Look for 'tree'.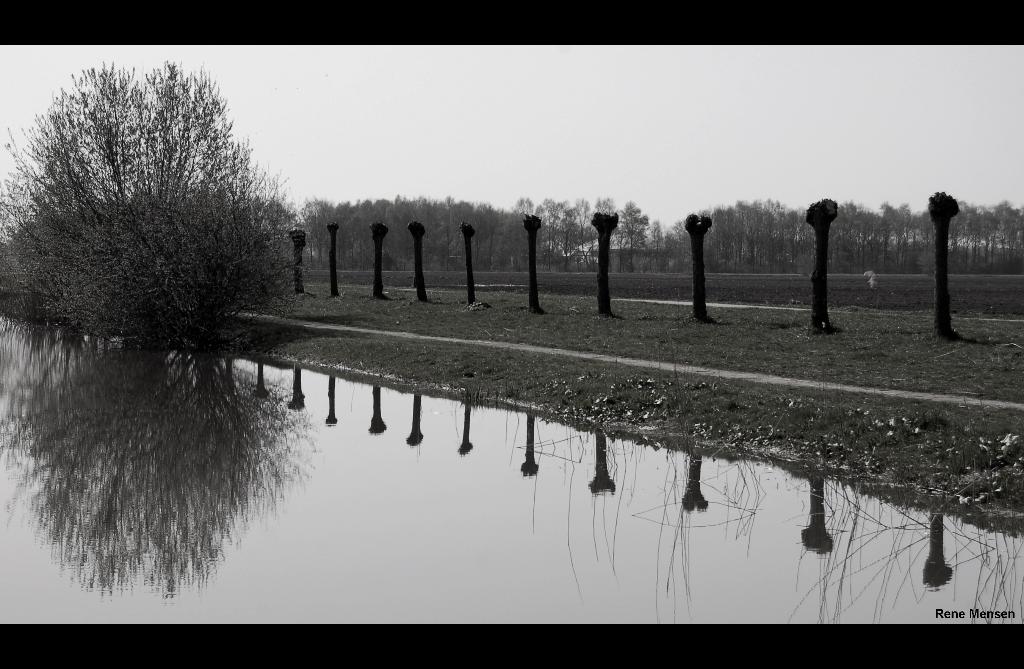
Found: x1=1 y1=56 x2=301 y2=343.
